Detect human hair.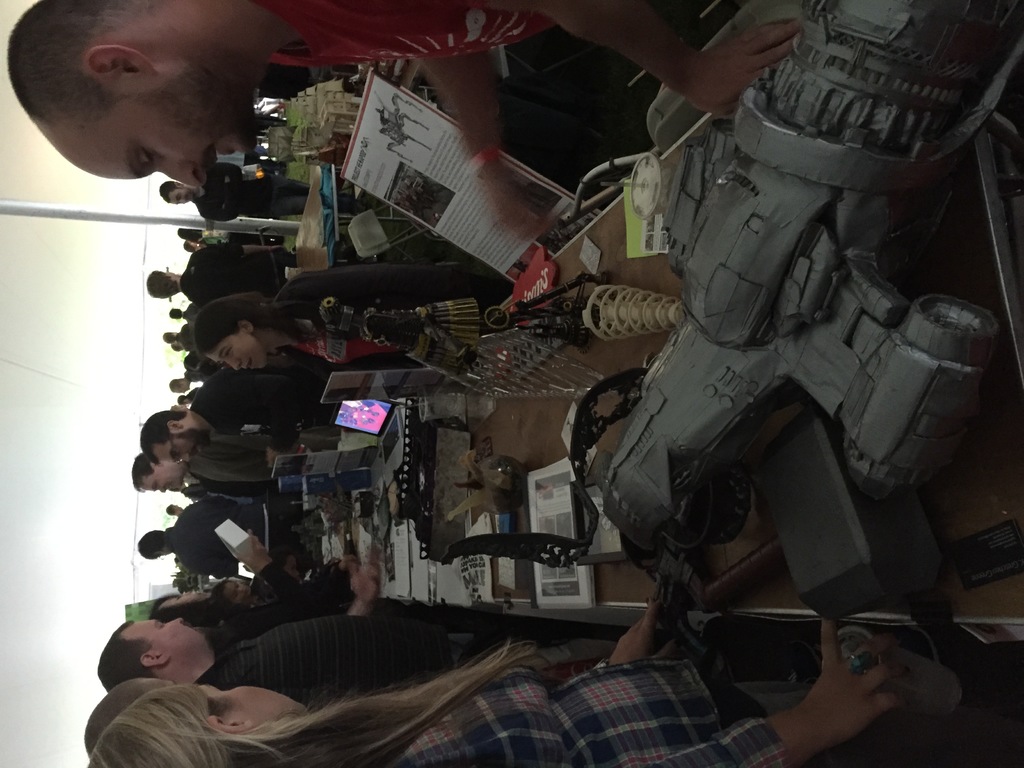
Detected at 138:531:166:560.
